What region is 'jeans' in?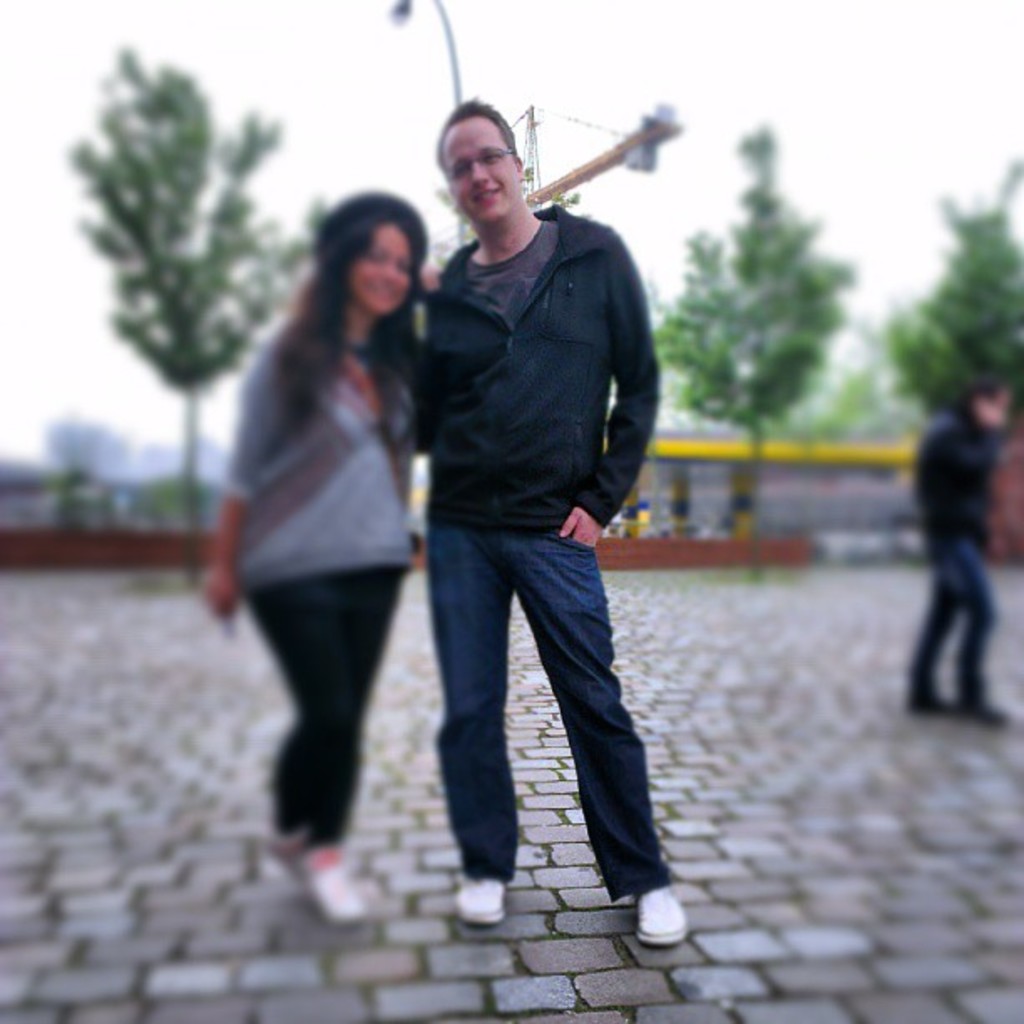
<region>909, 545, 1001, 699</region>.
